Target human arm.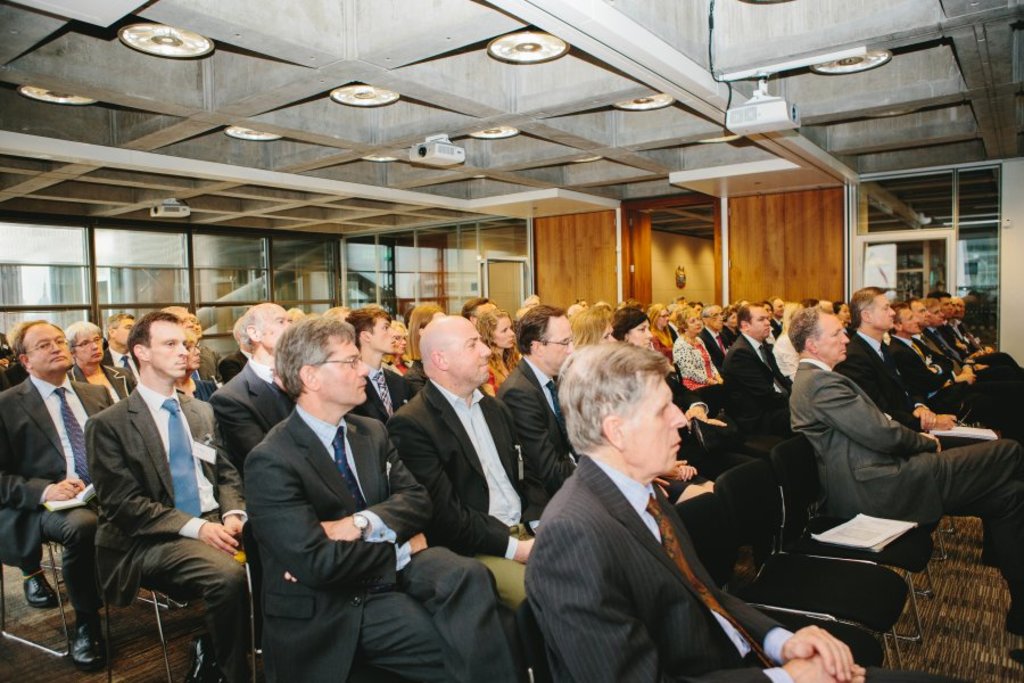
Target region: <box>948,364,972,388</box>.
